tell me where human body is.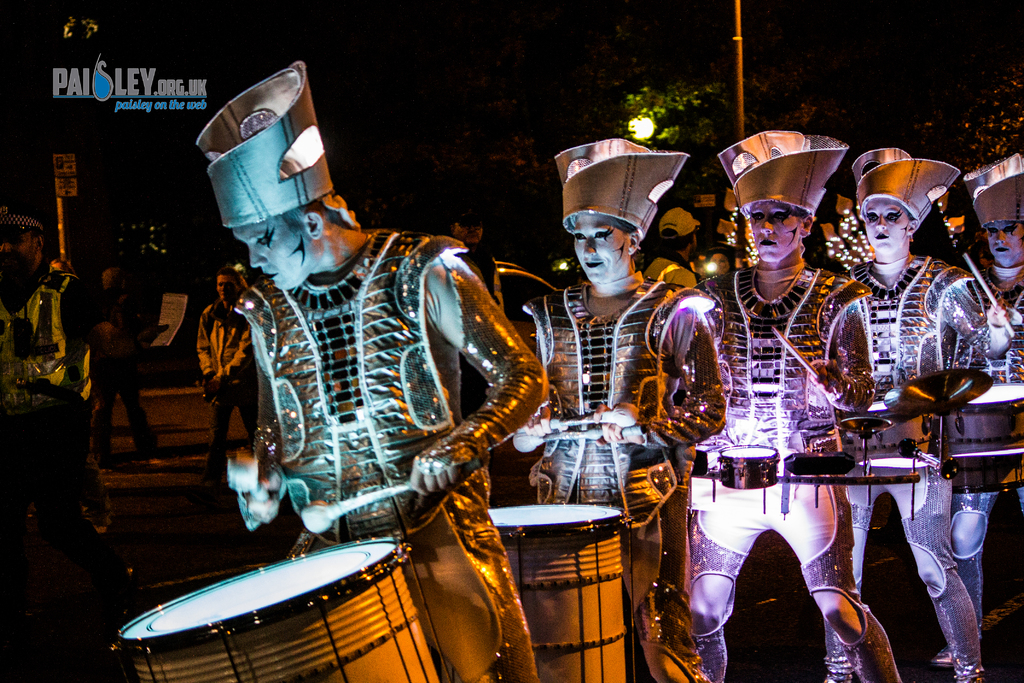
human body is at BBox(817, 257, 993, 682).
